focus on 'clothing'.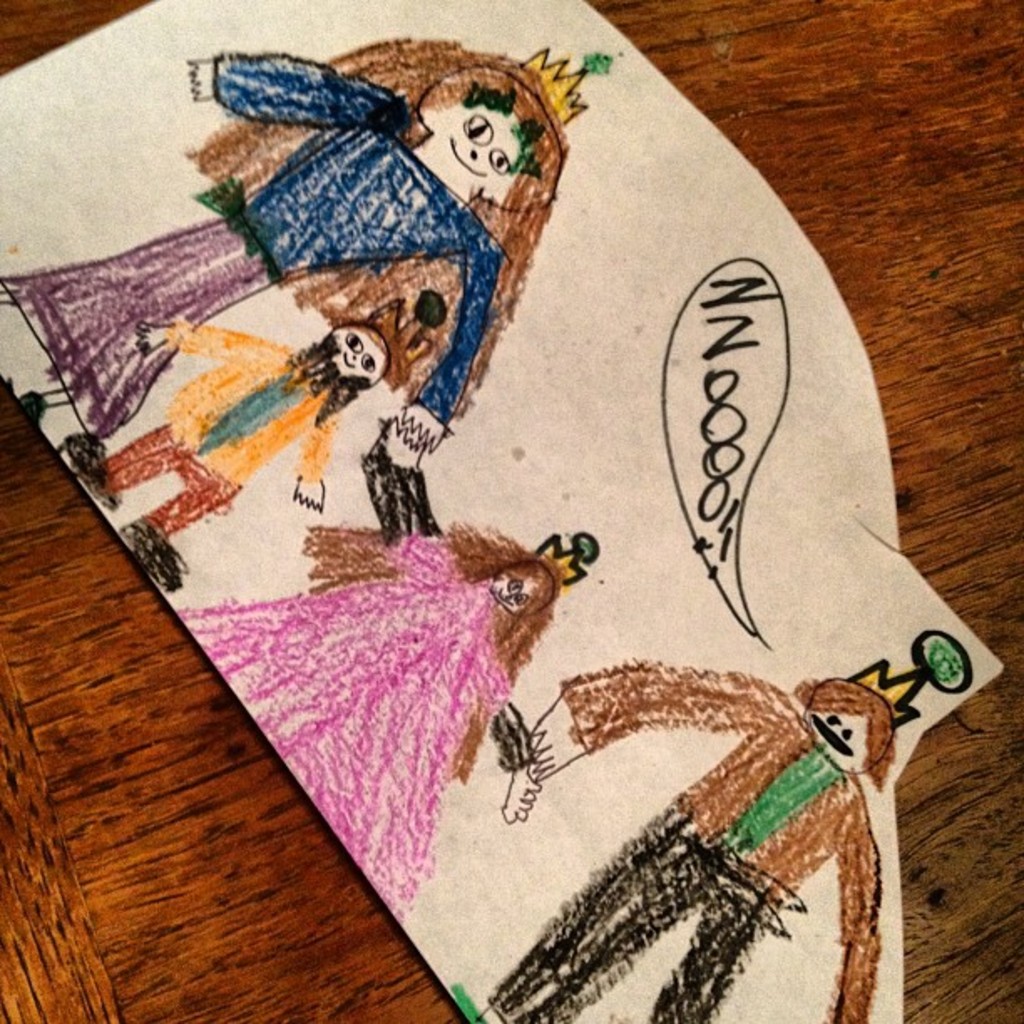
Focused at bbox=(315, 559, 479, 880).
